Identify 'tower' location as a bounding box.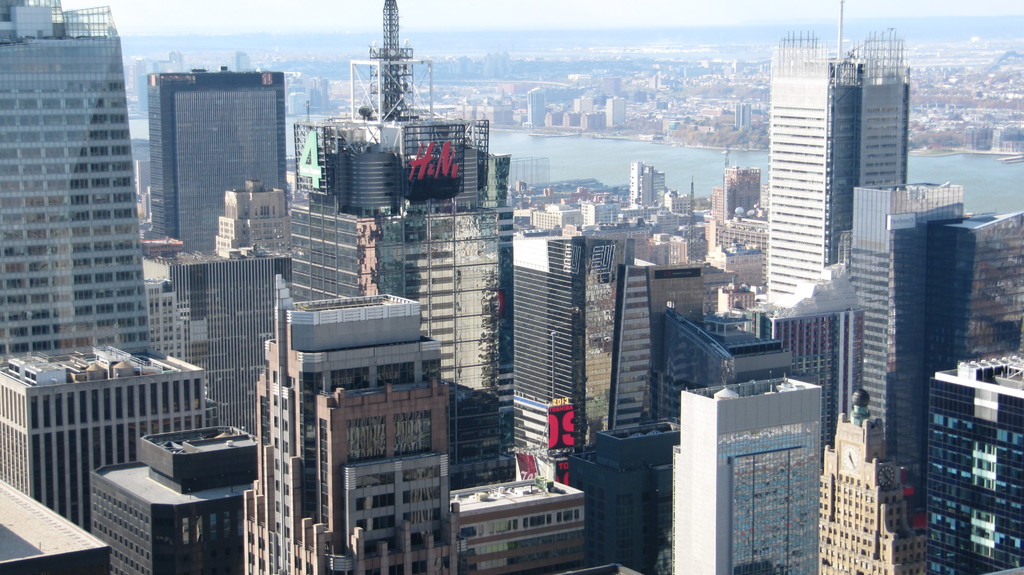
[x1=817, y1=402, x2=924, y2=574].
